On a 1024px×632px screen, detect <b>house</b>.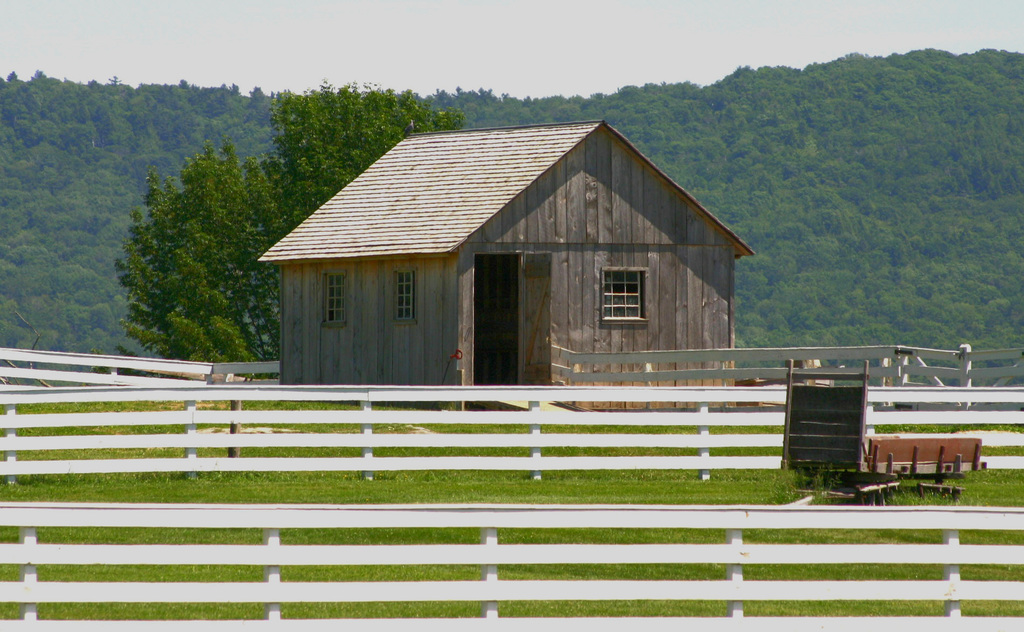
{"x1": 274, "y1": 111, "x2": 742, "y2": 414}.
